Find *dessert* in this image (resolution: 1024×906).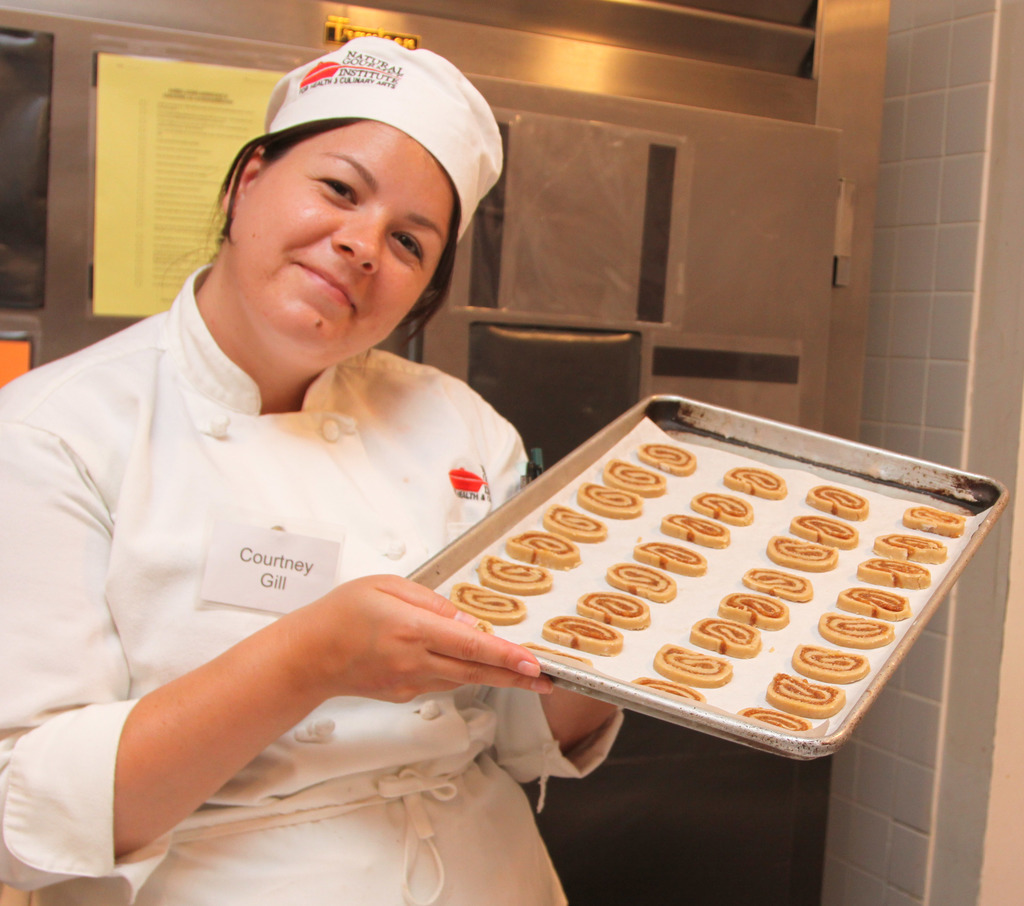
box=[759, 669, 843, 731].
